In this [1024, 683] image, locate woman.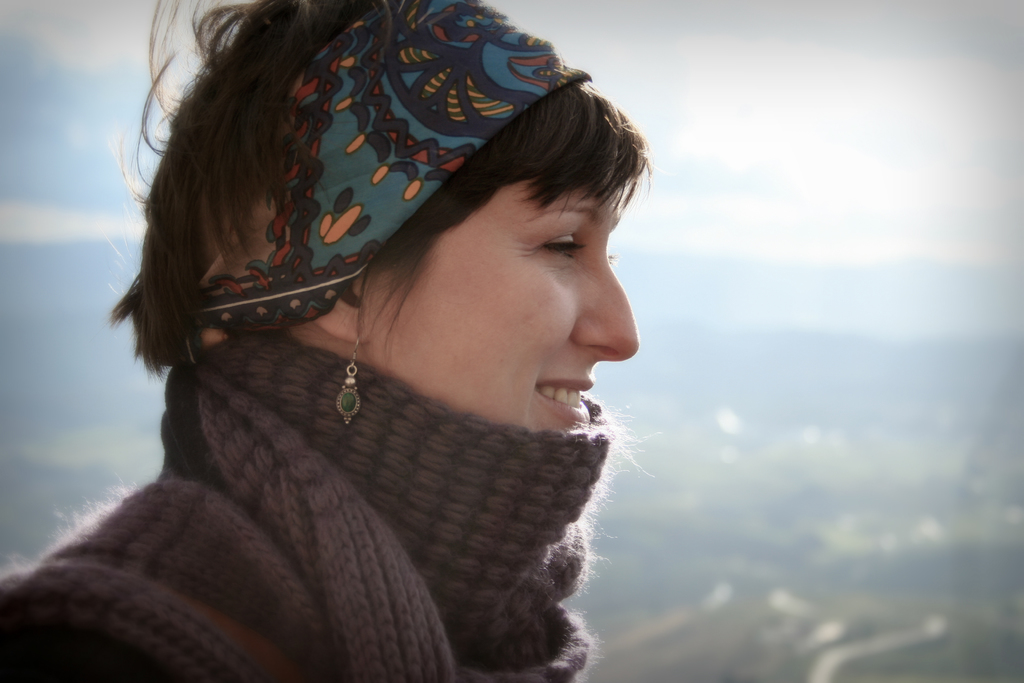
Bounding box: BBox(0, 1, 637, 681).
